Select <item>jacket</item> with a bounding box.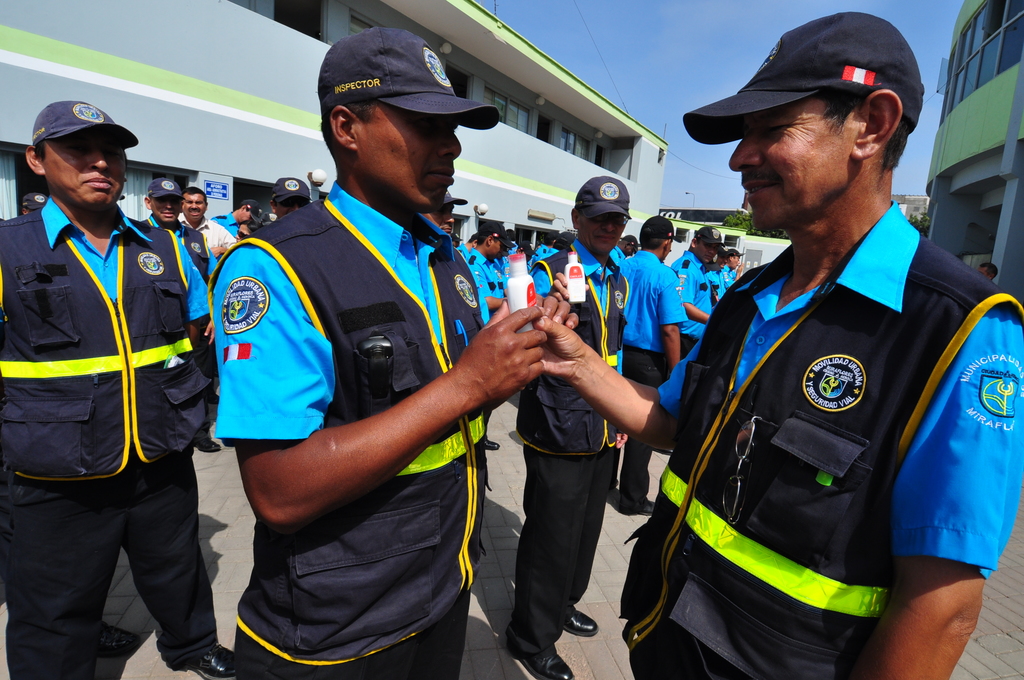
(143, 220, 206, 271).
